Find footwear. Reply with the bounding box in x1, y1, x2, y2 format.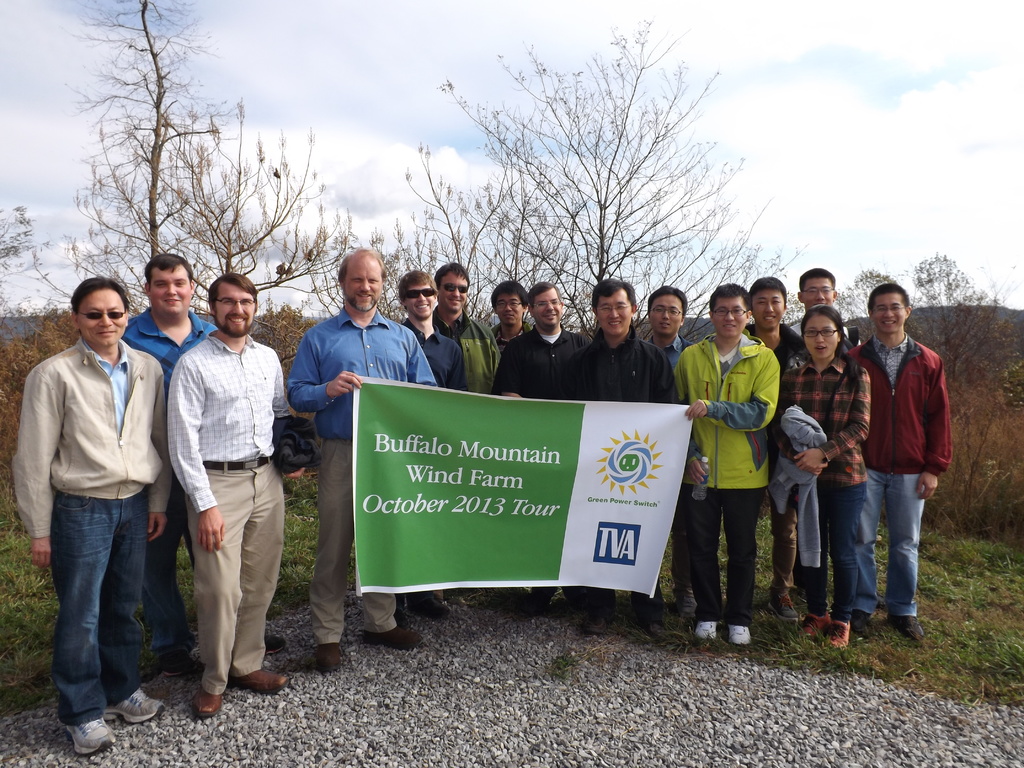
727, 625, 751, 646.
